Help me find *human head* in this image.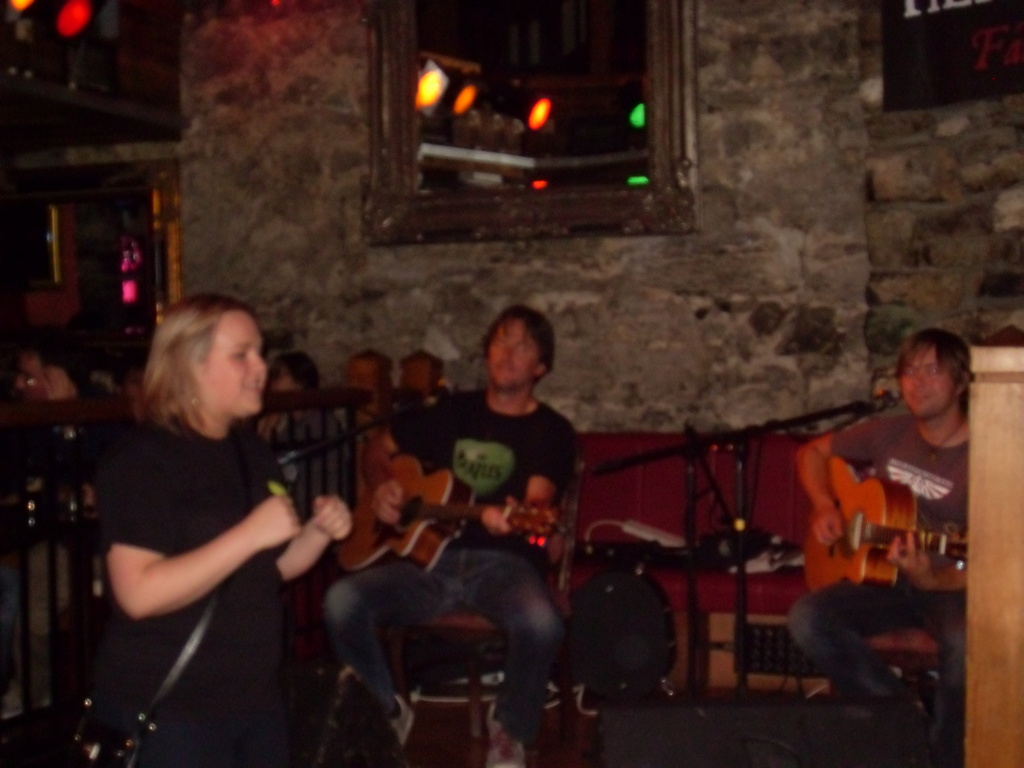
Found it: x1=891, y1=328, x2=973, y2=424.
